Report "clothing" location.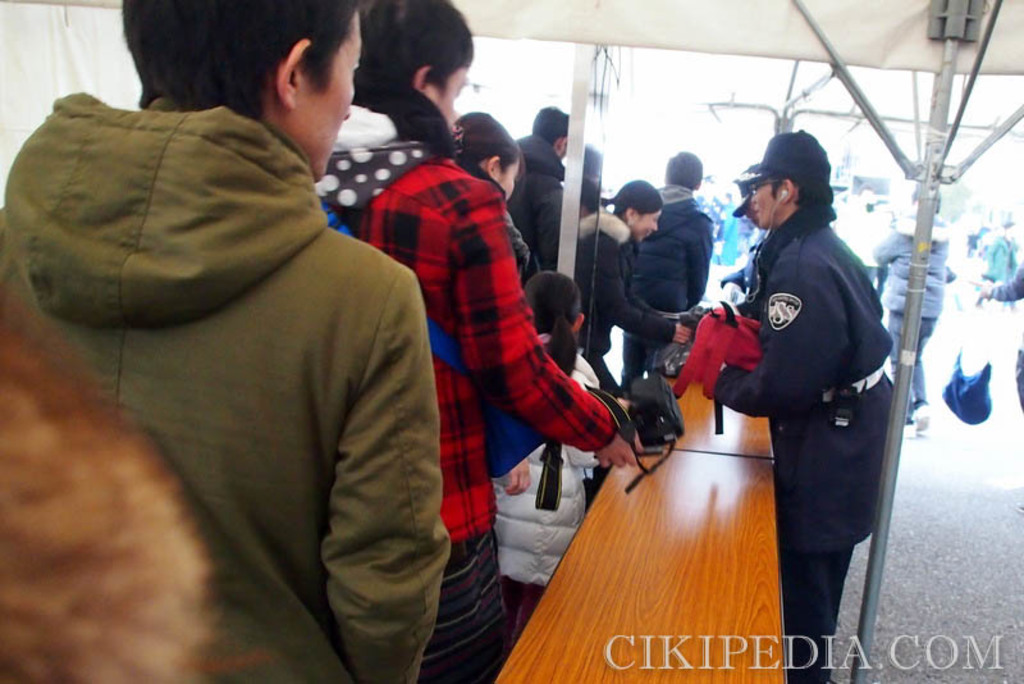
Report: 714/201/899/683.
